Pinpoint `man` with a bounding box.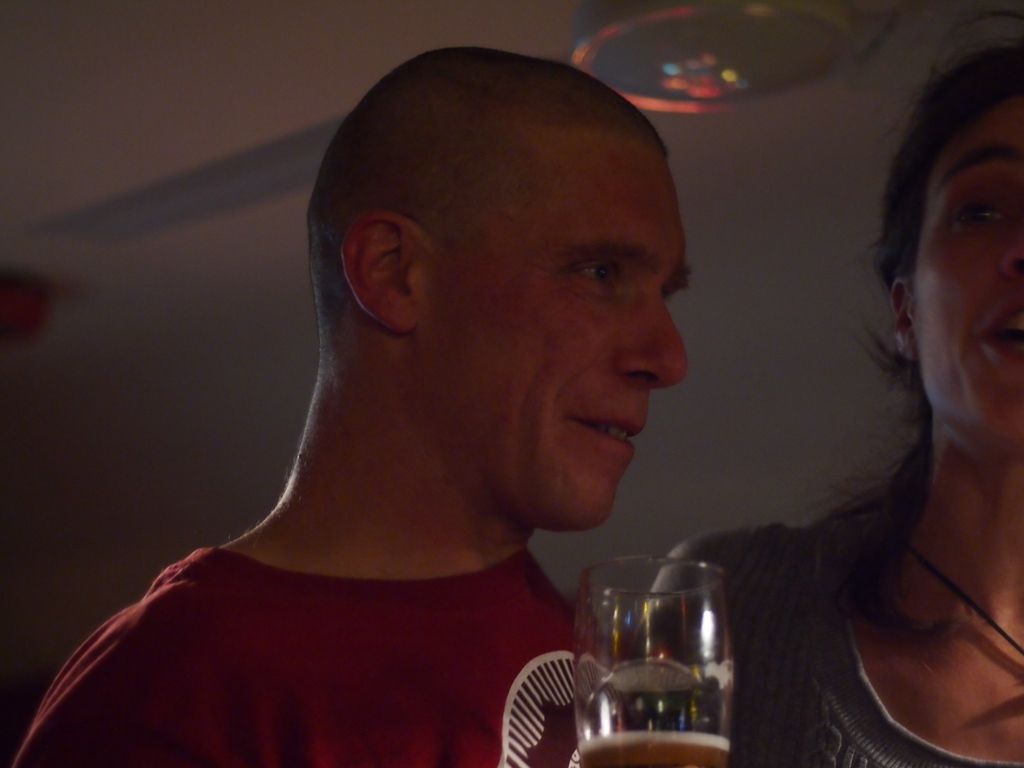
14,44,694,767.
